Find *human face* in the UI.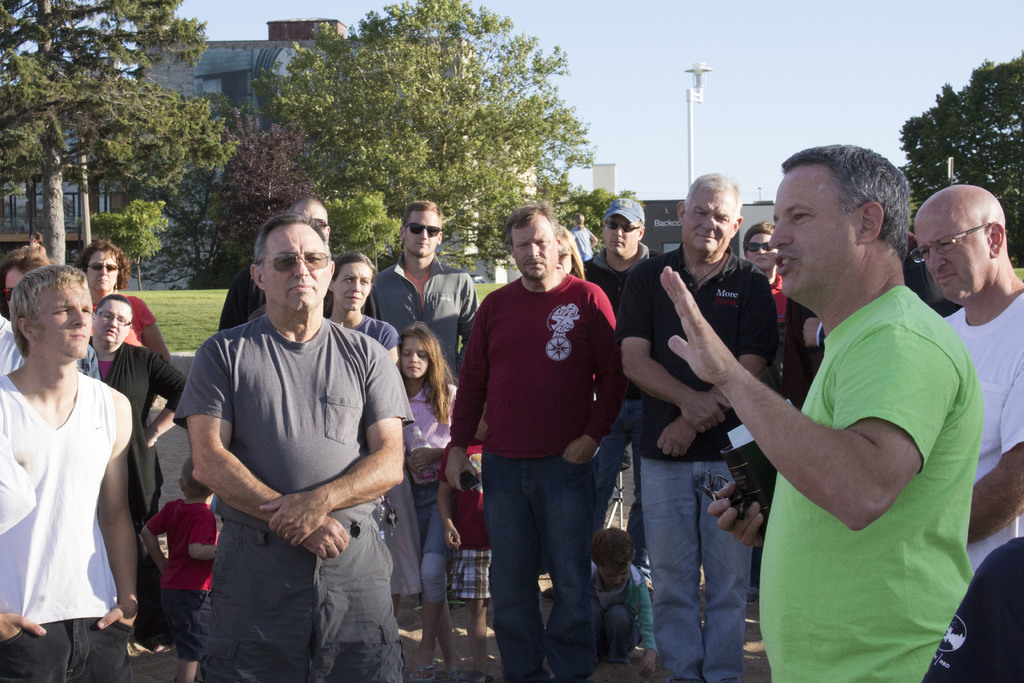
UI element at [99, 304, 132, 343].
